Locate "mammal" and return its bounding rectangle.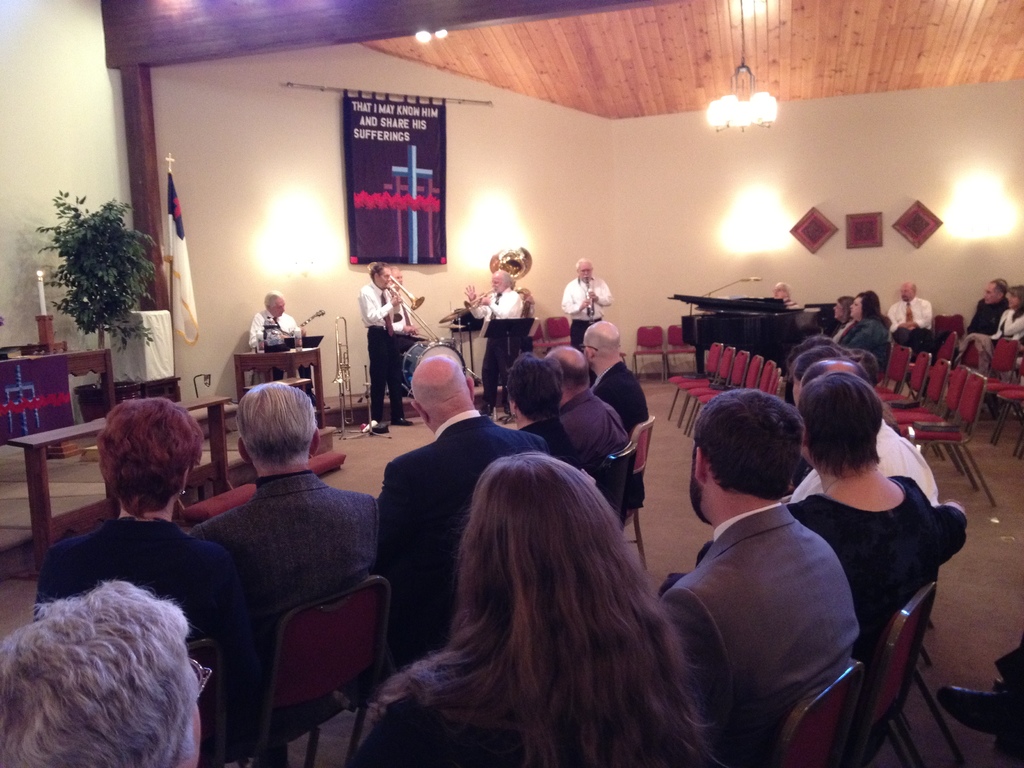
817 292 860 349.
